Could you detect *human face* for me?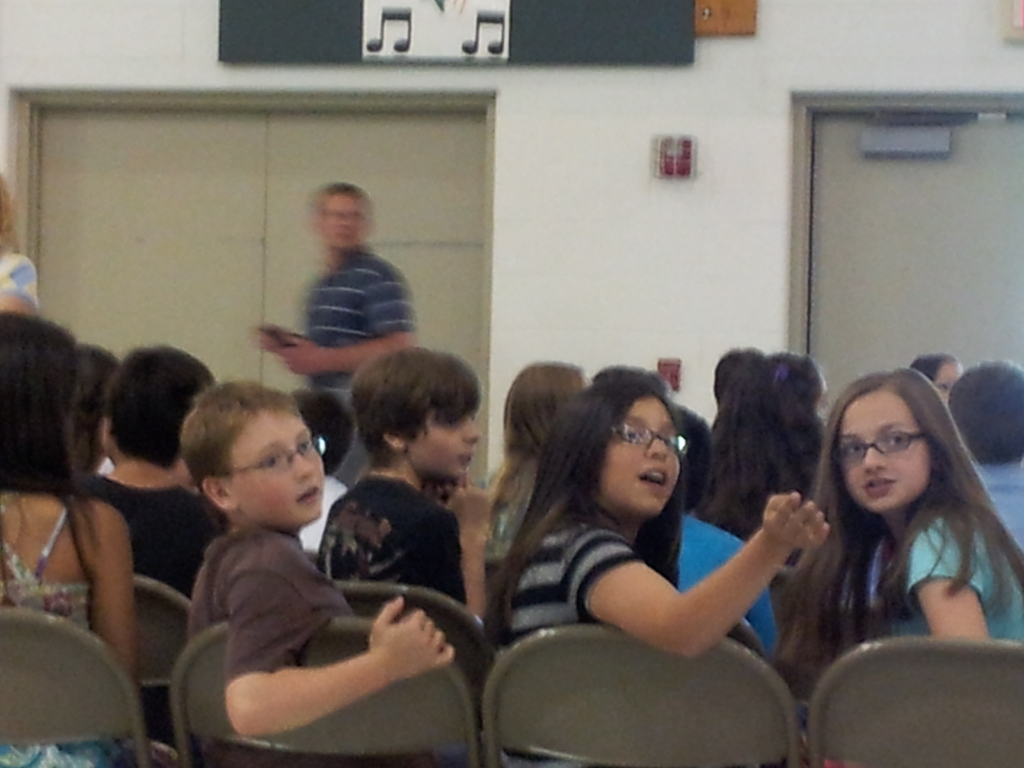
Detection result: box(408, 403, 481, 479).
